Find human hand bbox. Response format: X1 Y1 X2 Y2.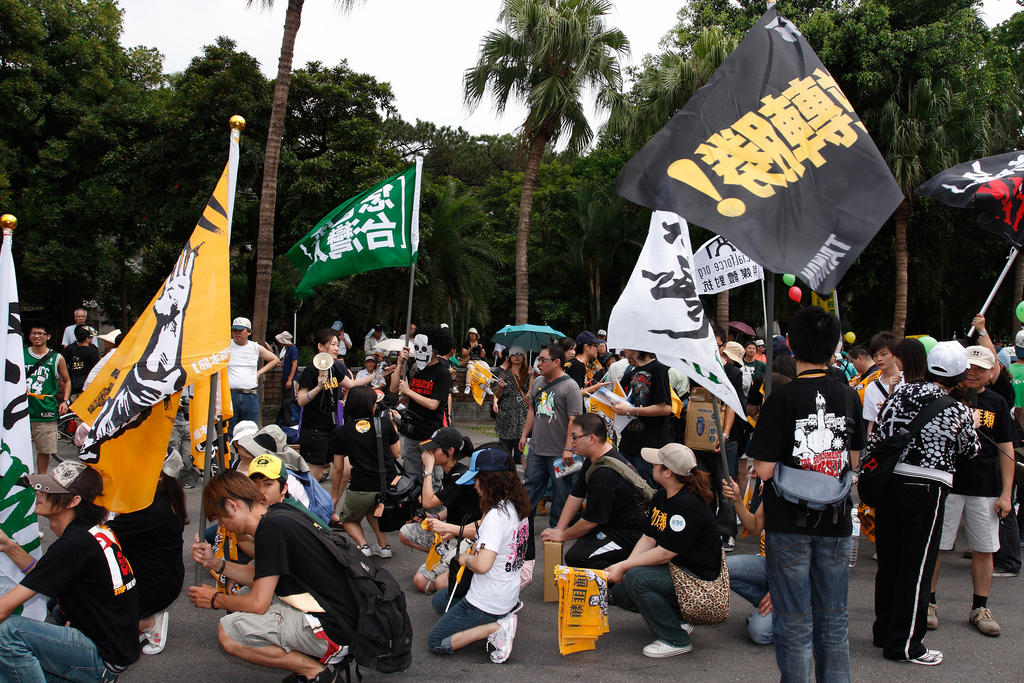
424 512 452 533.
